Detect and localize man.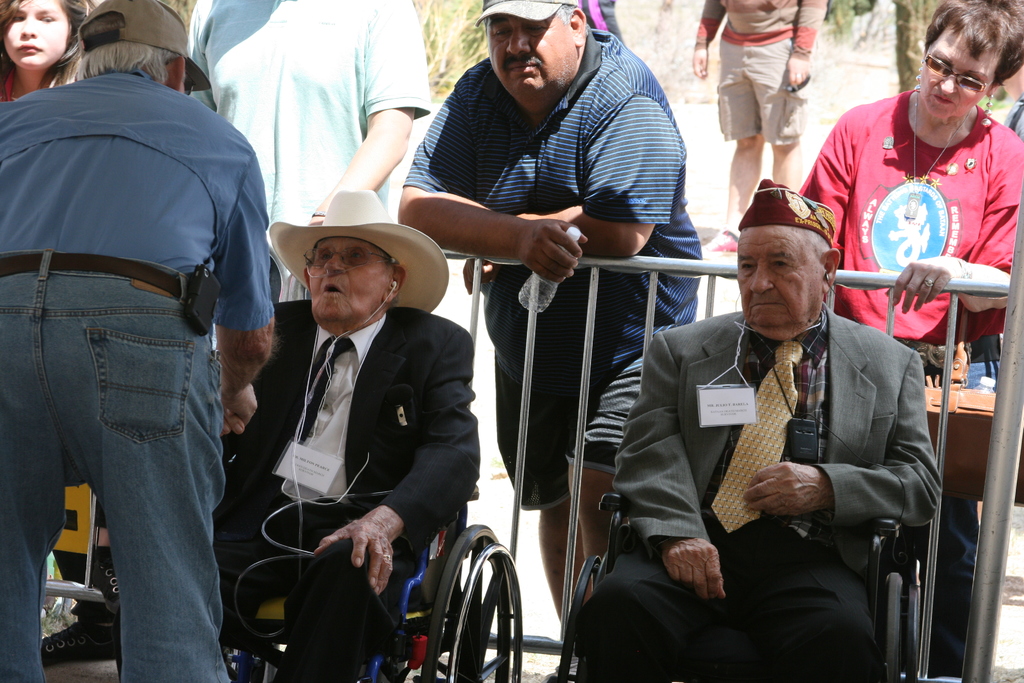
Localized at Rect(0, 0, 279, 682).
